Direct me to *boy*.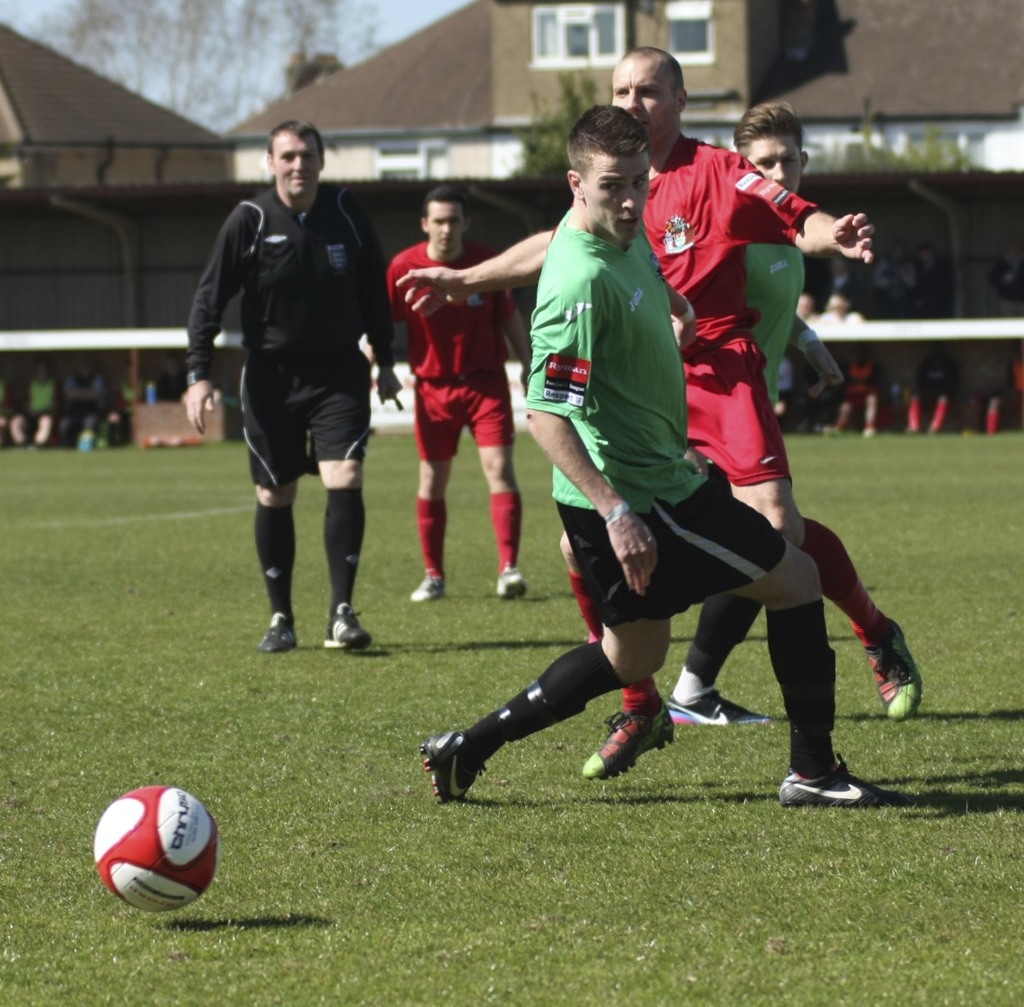
Direction: (x1=482, y1=125, x2=754, y2=808).
